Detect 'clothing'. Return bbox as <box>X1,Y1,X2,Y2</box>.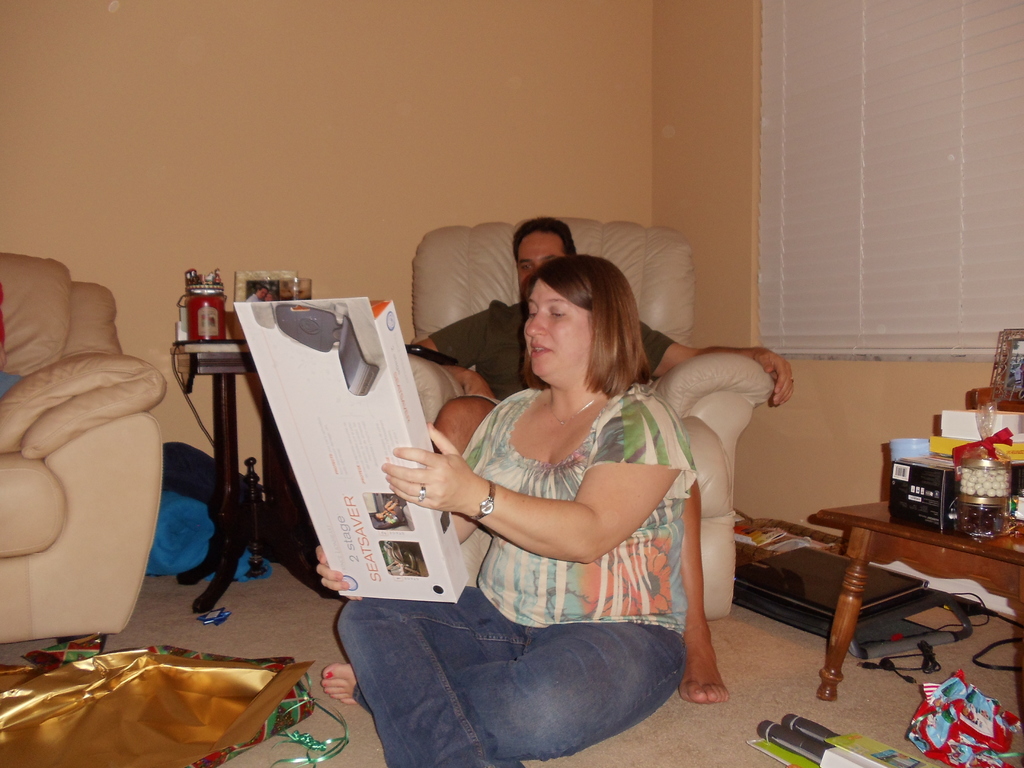
<box>451,371,673,664</box>.
